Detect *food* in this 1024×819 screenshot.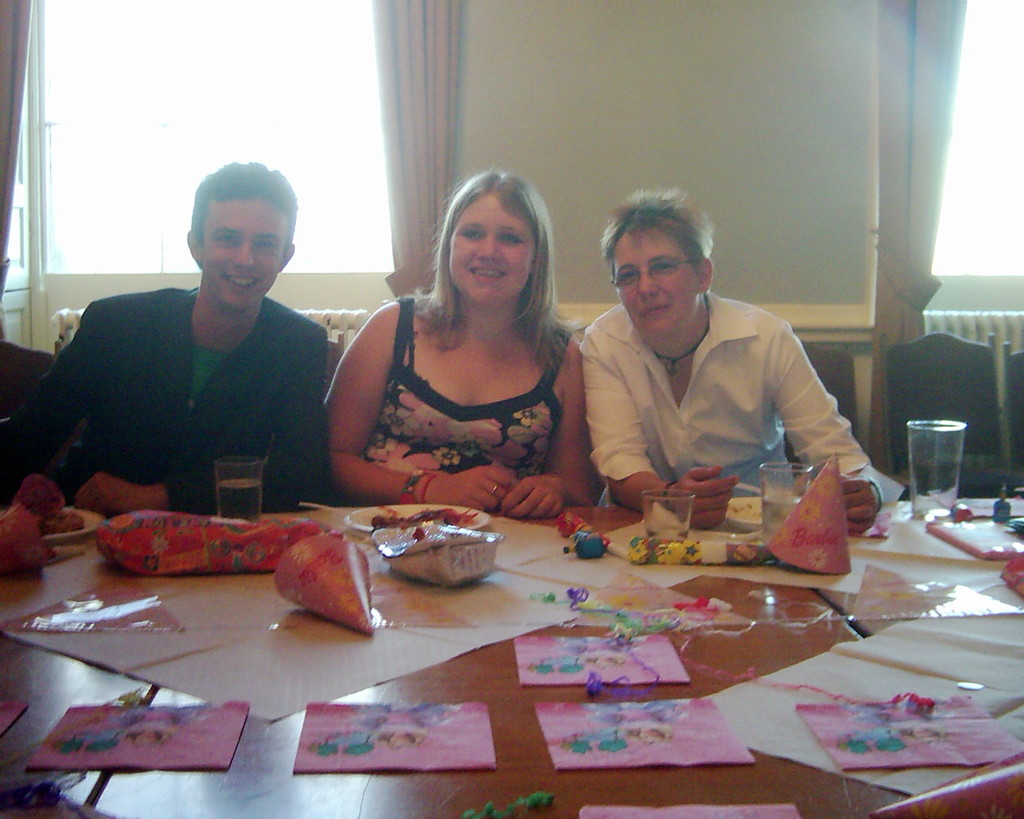
Detection: box(0, 497, 54, 574).
